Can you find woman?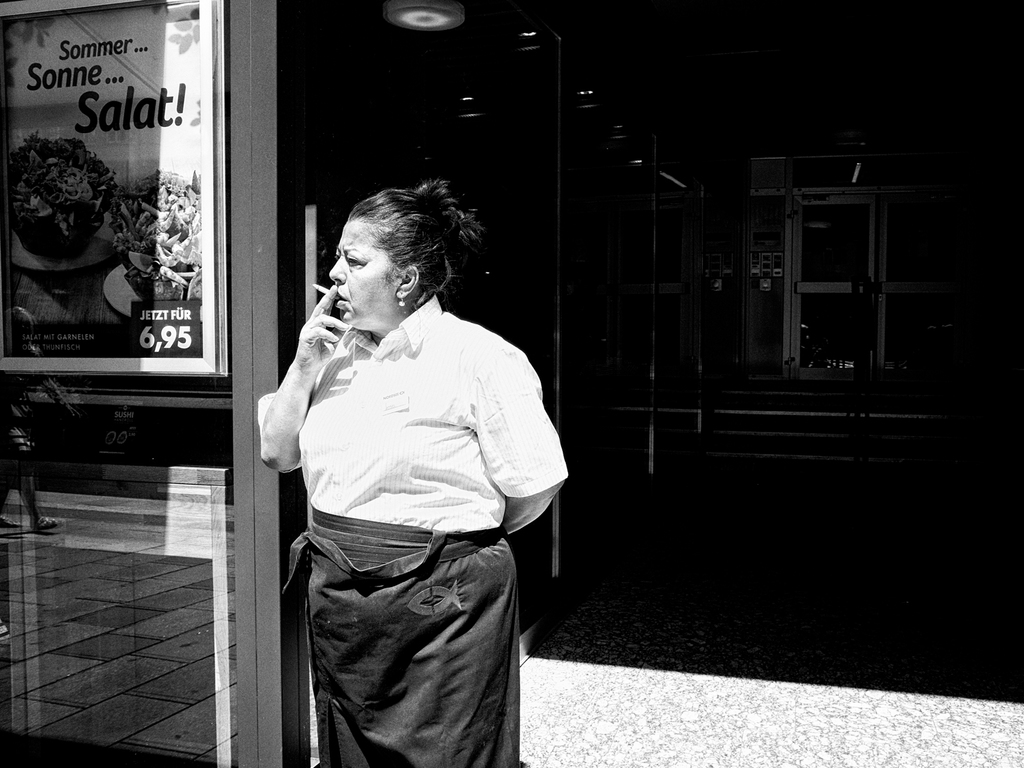
Yes, bounding box: [242,173,564,767].
